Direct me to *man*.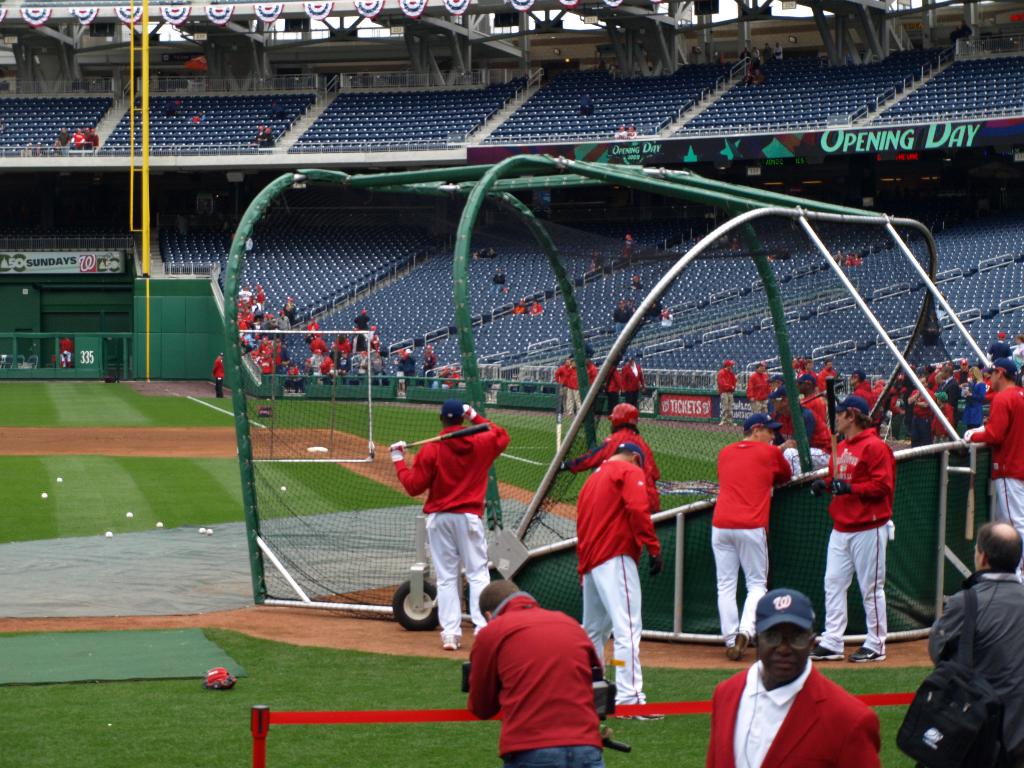
Direction: (397, 346, 417, 380).
